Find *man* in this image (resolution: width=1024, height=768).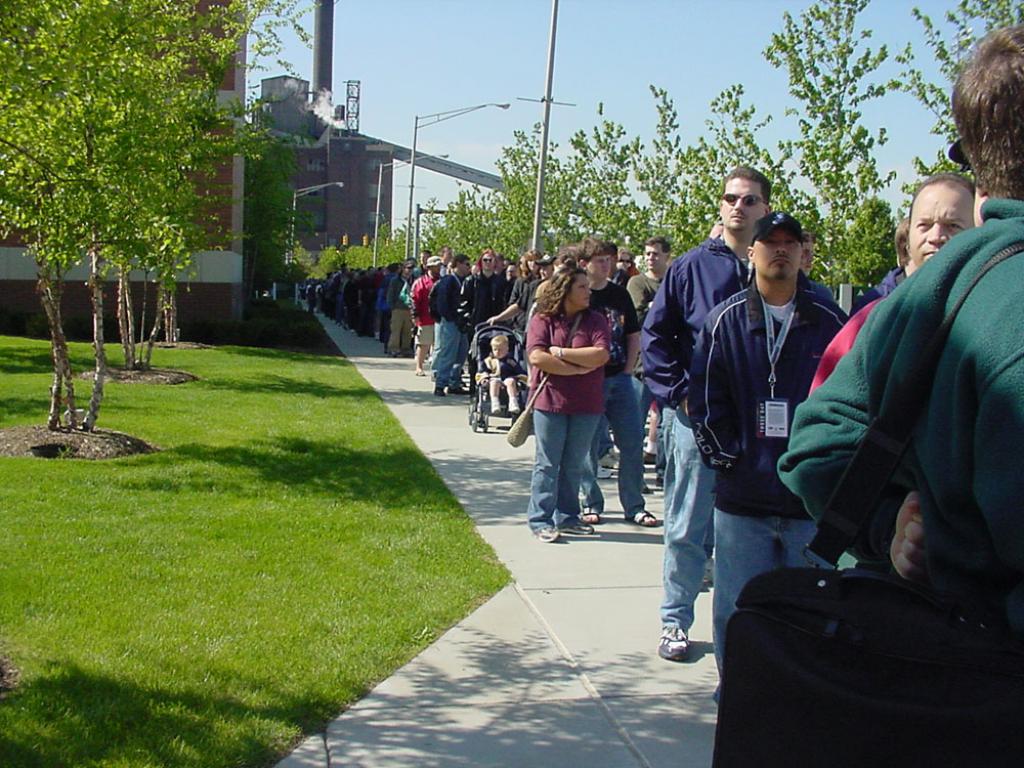
611:232:684:488.
